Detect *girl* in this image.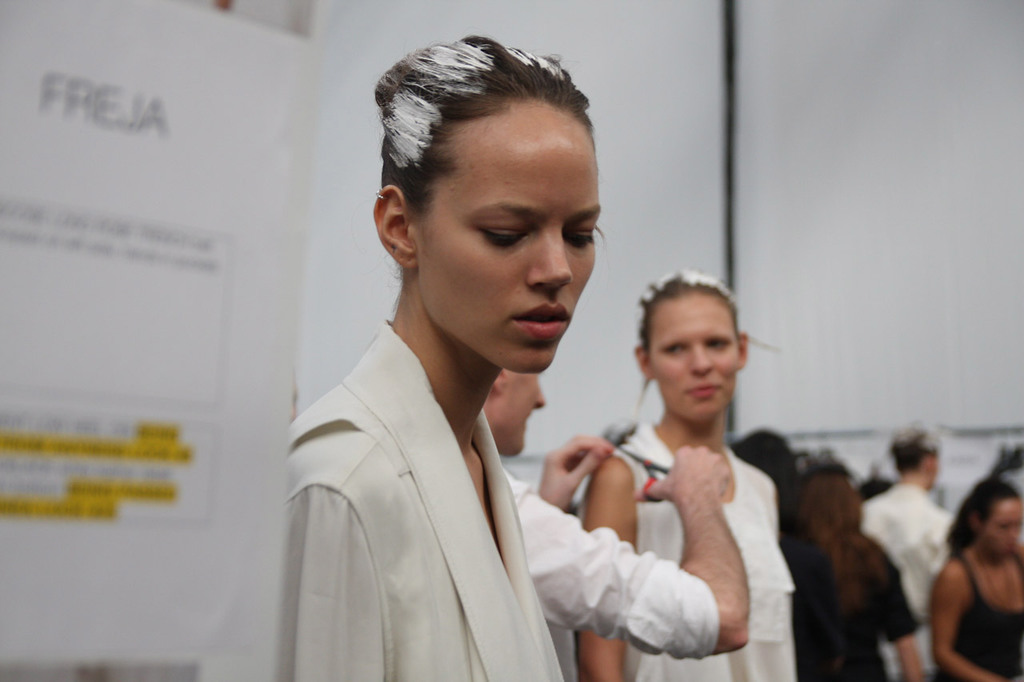
Detection: x1=285 y1=30 x2=606 y2=681.
